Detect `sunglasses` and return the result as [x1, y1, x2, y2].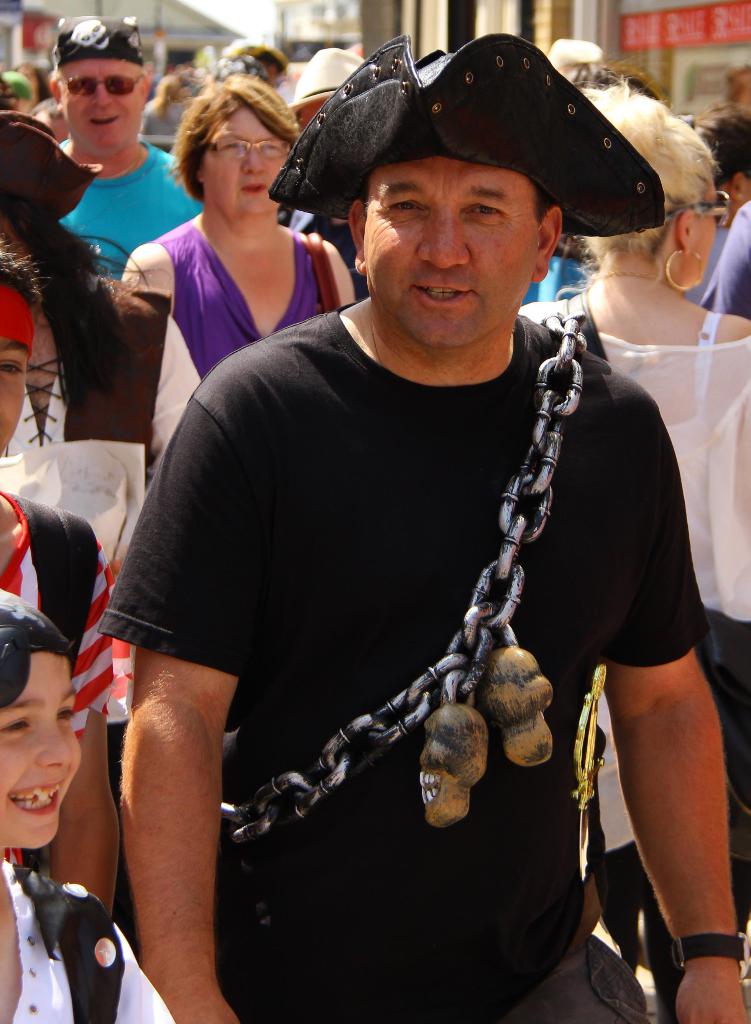
[60, 72, 142, 95].
